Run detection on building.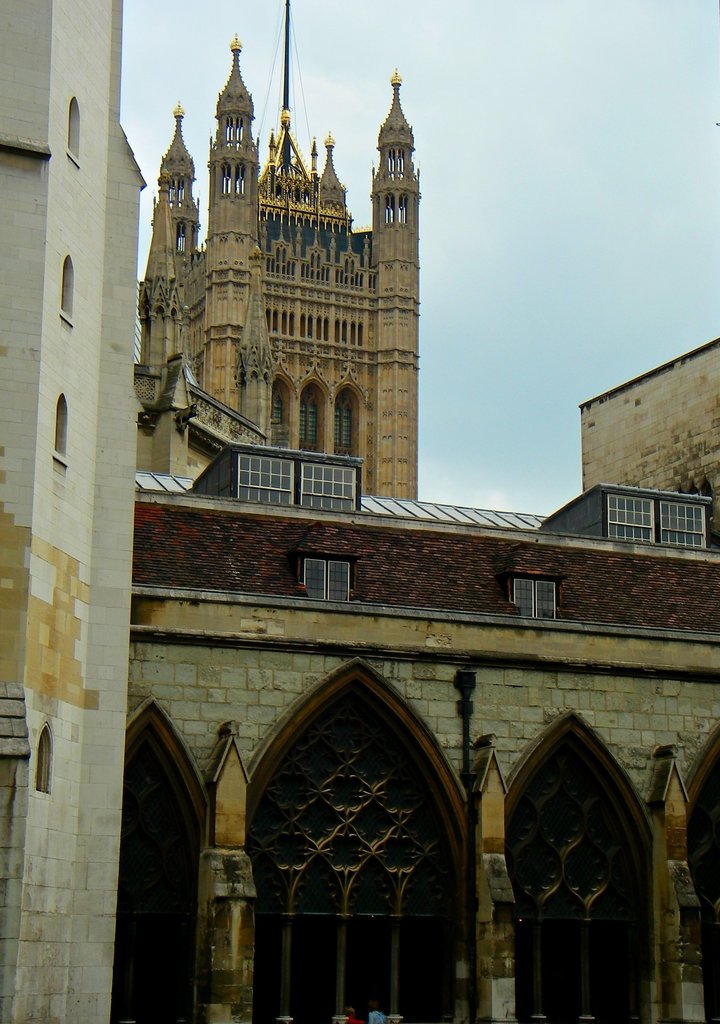
Result: detection(0, 0, 719, 1023).
